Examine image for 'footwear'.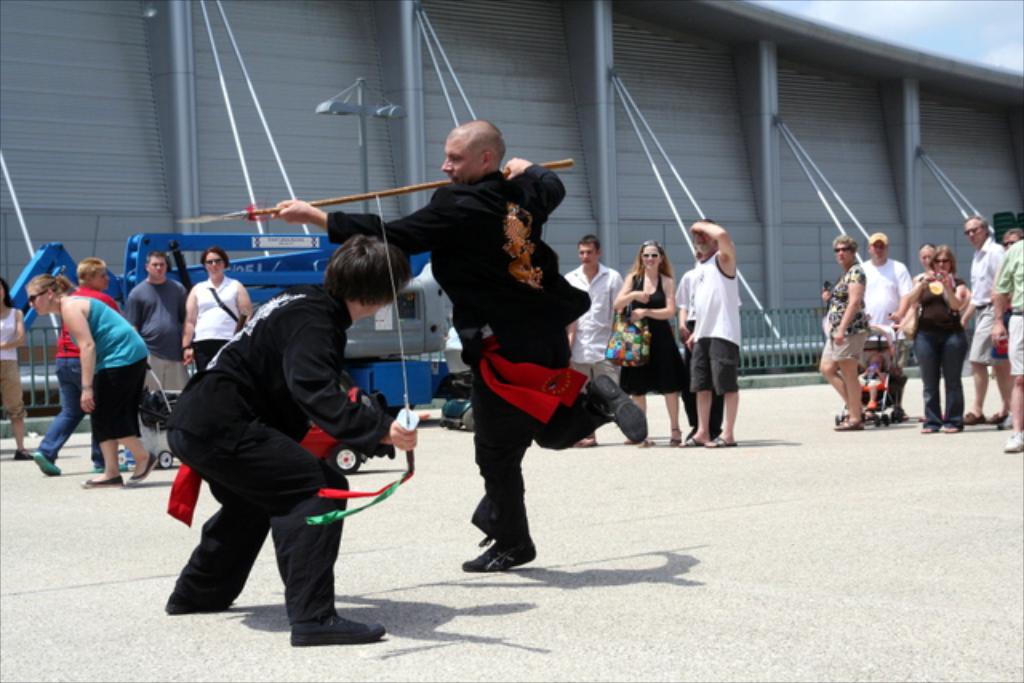
Examination result: 30/445/69/477.
